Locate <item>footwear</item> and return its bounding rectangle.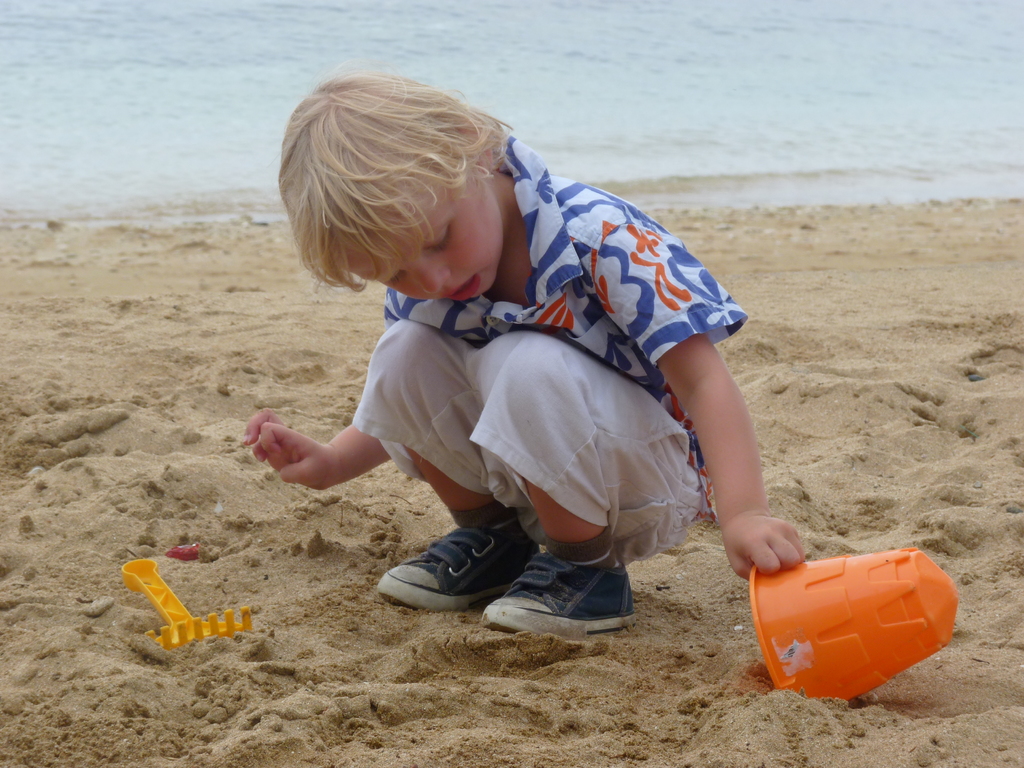
374,520,543,611.
